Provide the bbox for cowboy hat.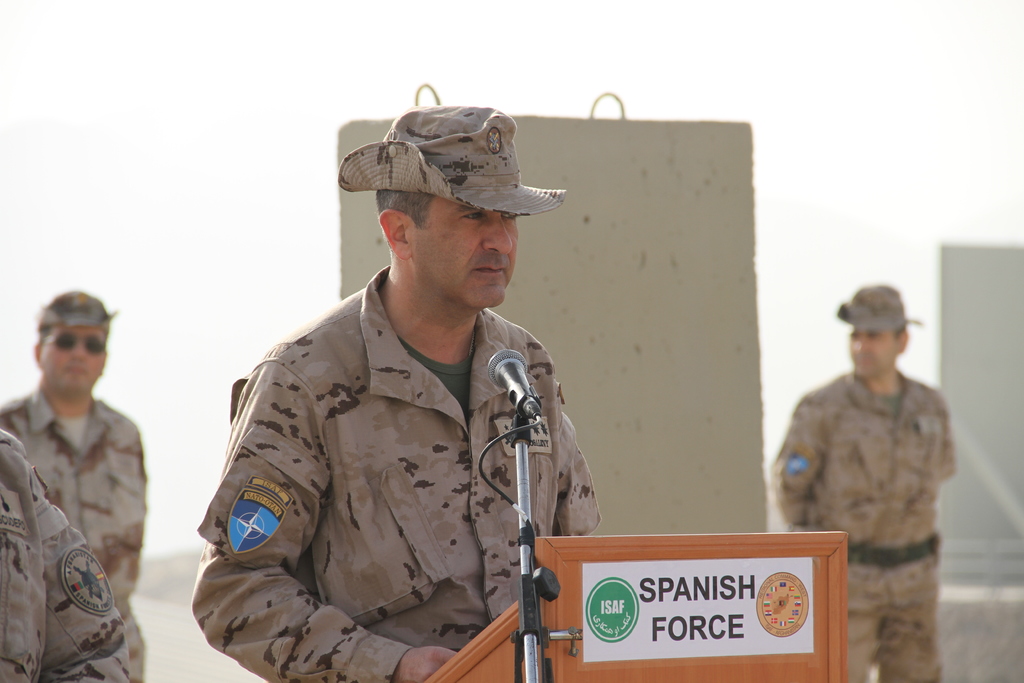
[319, 94, 561, 268].
